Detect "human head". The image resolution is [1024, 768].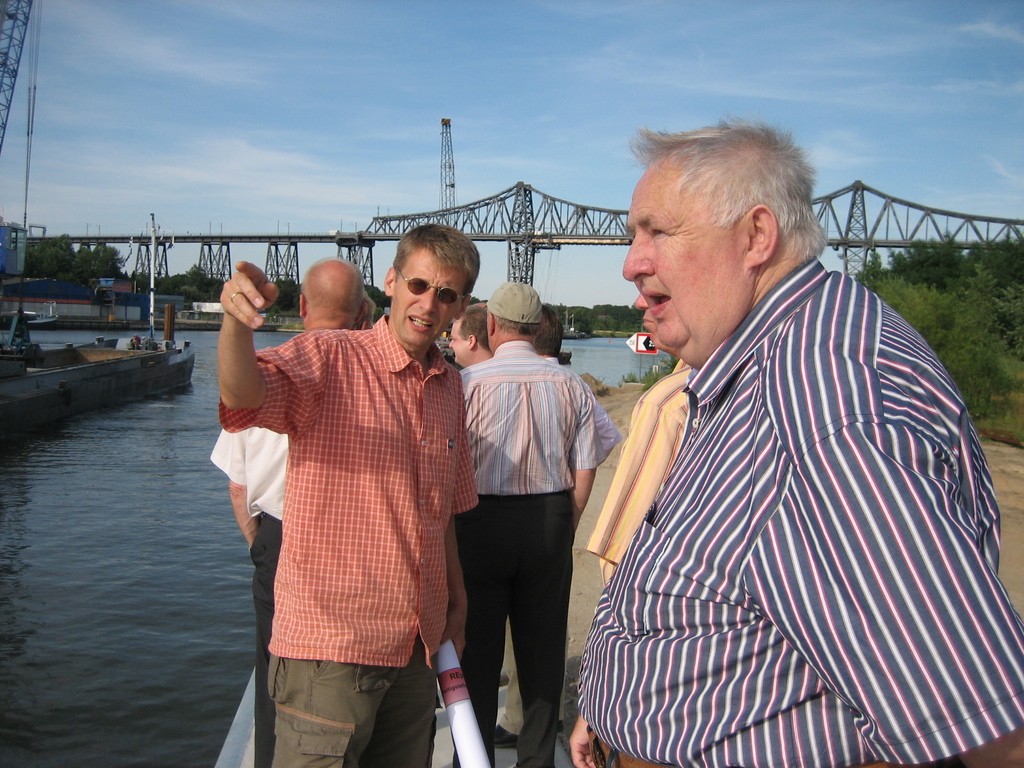
{"left": 382, "top": 222, "right": 483, "bottom": 361}.
